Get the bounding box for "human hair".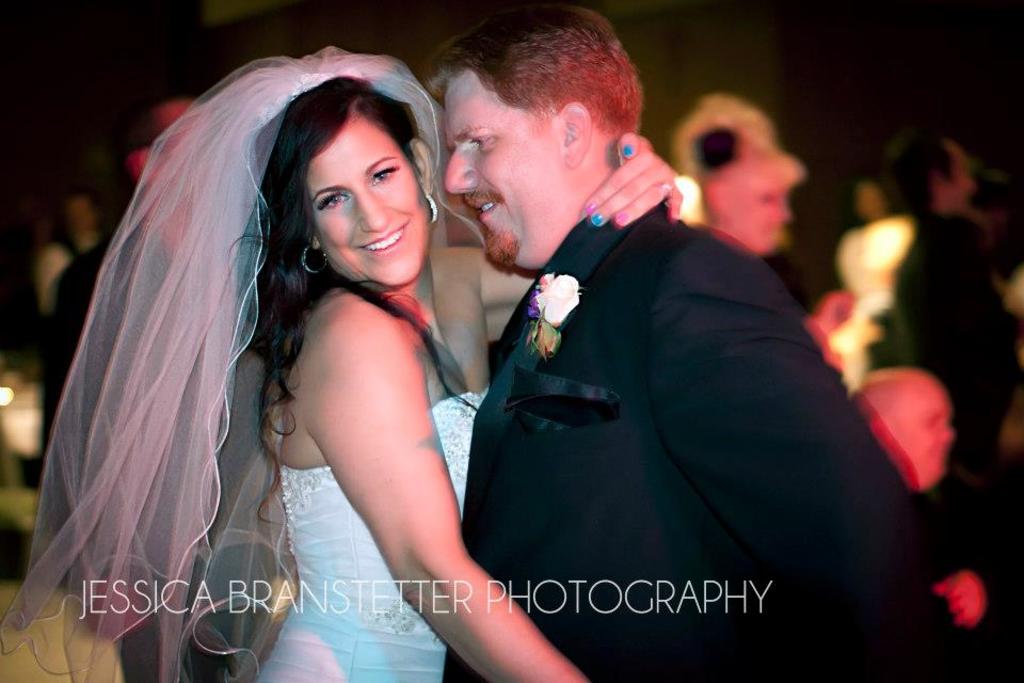
bbox(416, 0, 647, 143).
